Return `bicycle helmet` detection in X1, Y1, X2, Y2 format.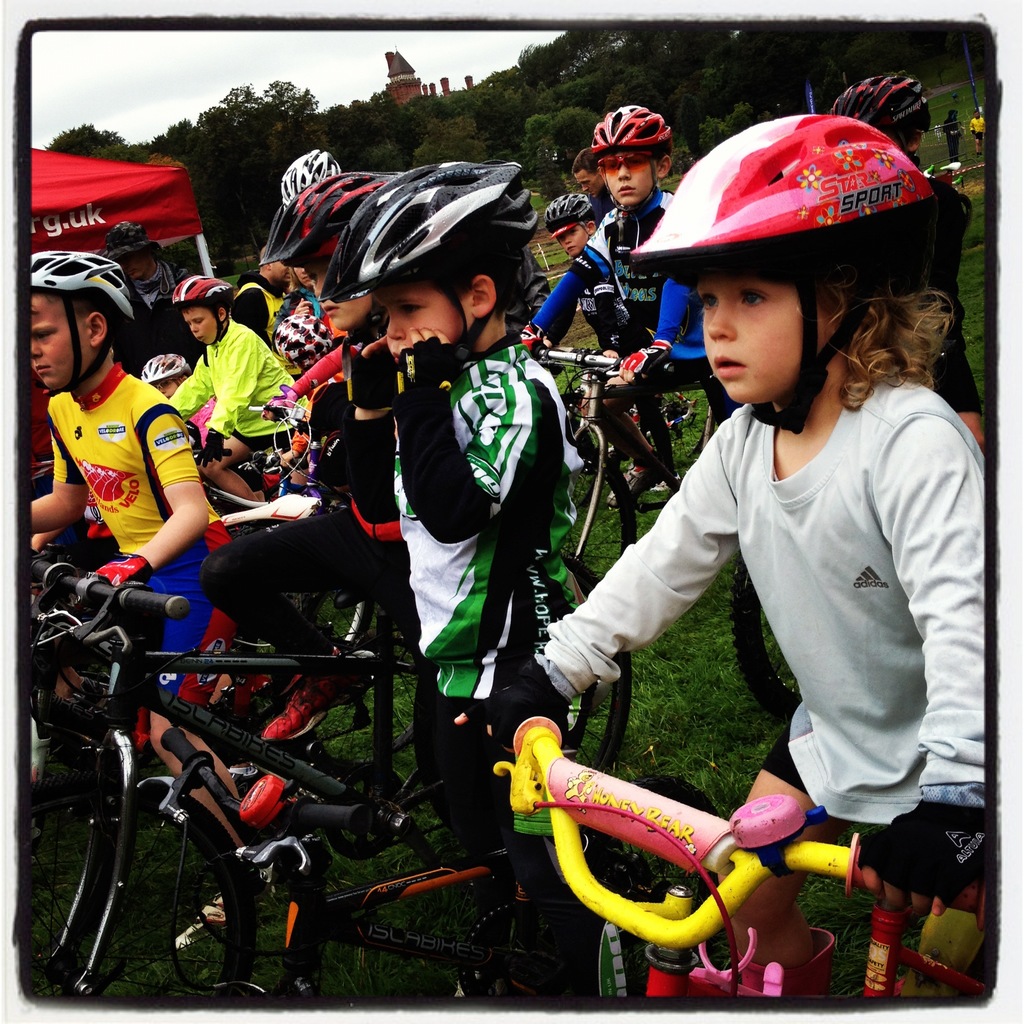
316, 158, 543, 364.
